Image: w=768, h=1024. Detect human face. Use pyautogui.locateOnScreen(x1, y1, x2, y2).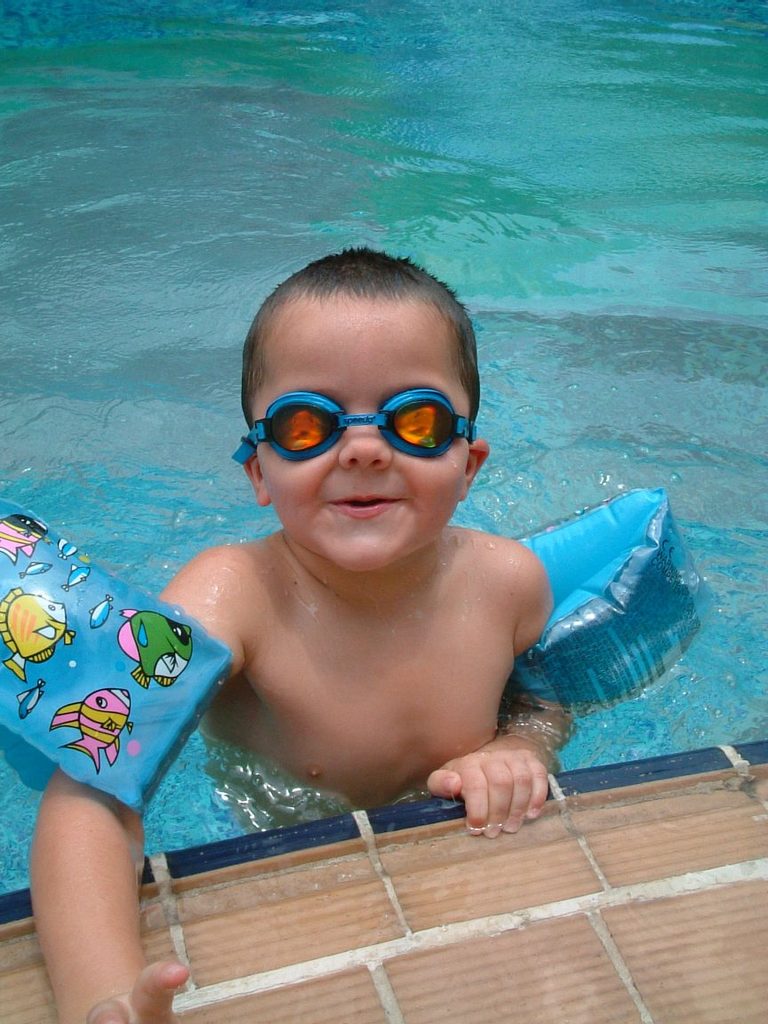
pyautogui.locateOnScreen(254, 297, 475, 569).
